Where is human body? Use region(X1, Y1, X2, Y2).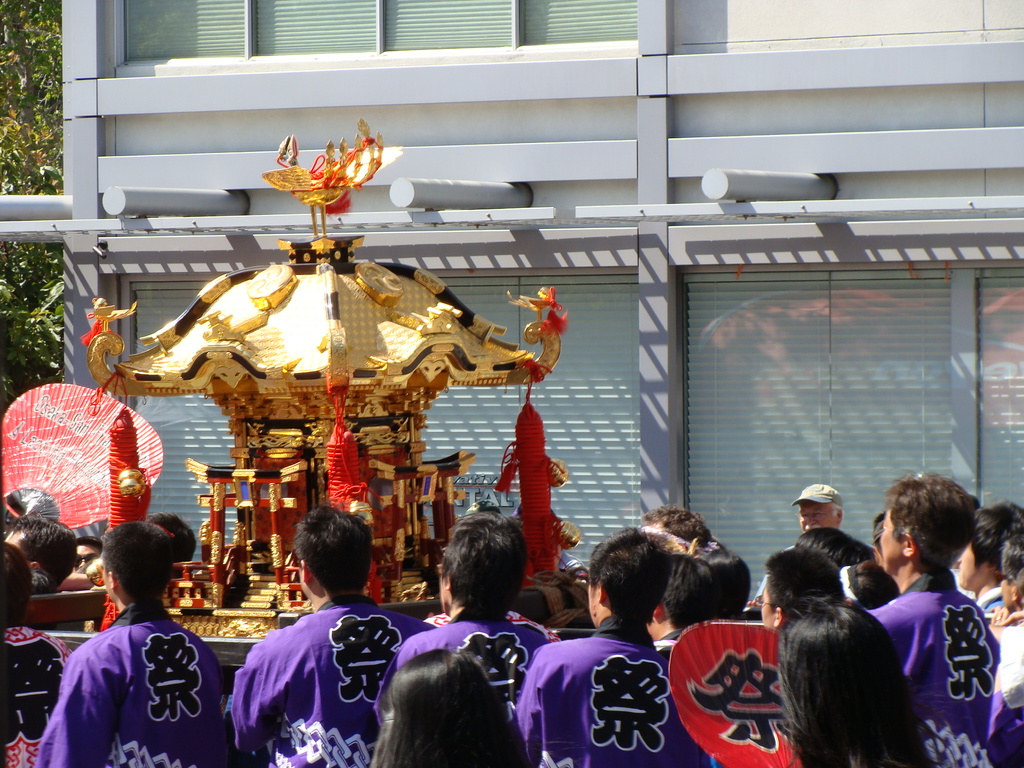
region(774, 602, 925, 767).
